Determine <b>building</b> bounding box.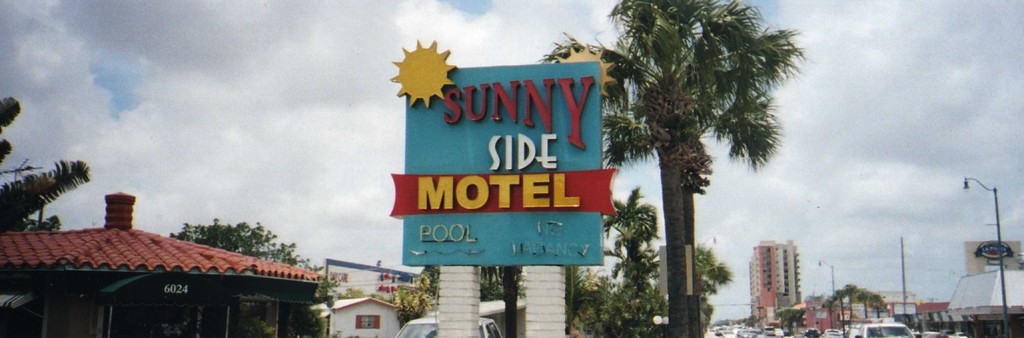
Determined: (left=906, top=305, right=1023, bottom=334).
